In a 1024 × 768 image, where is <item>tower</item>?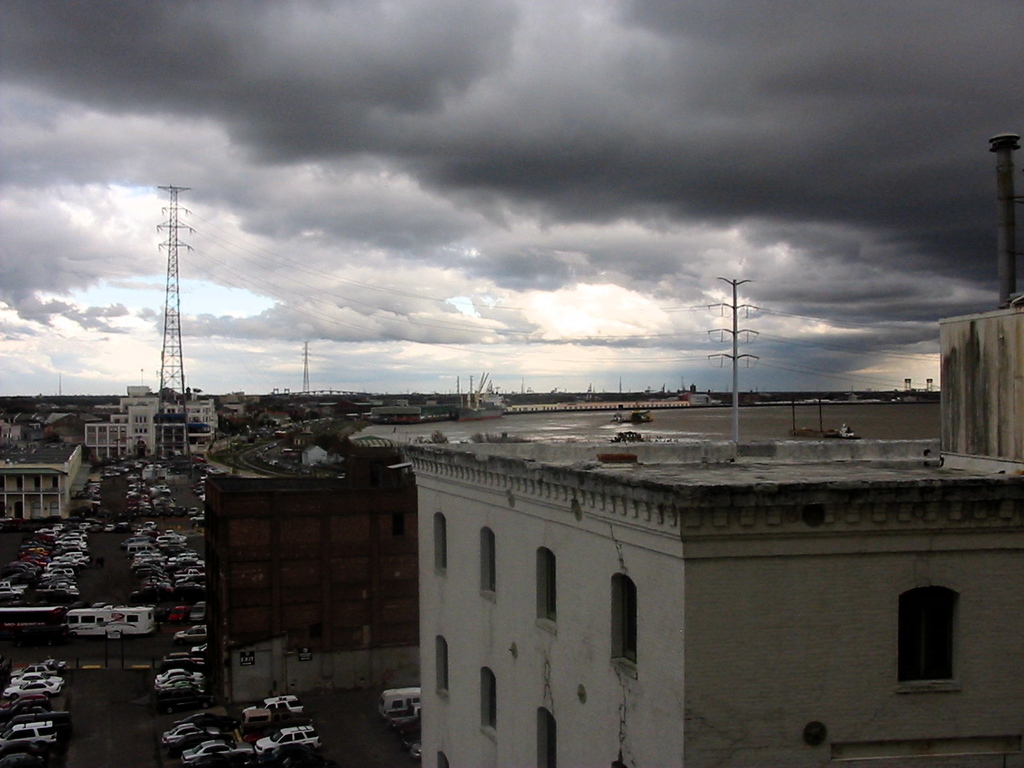
l=162, t=182, r=186, b=416.
